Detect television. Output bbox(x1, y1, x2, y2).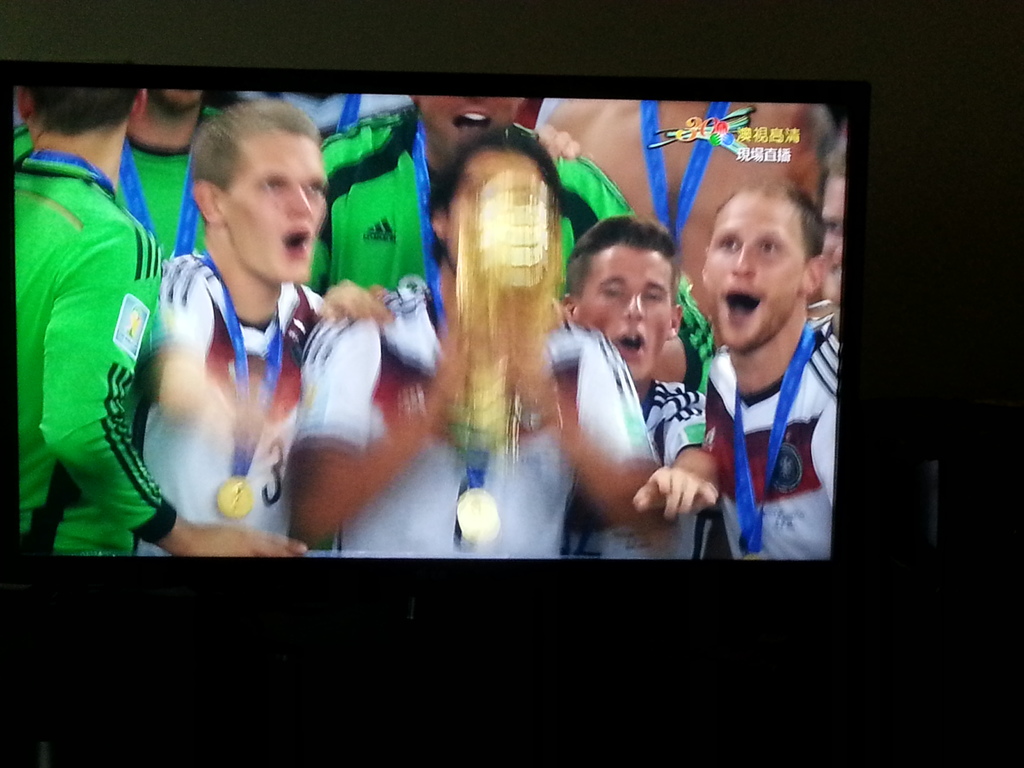
bbox(2, 53, 928, 633).
